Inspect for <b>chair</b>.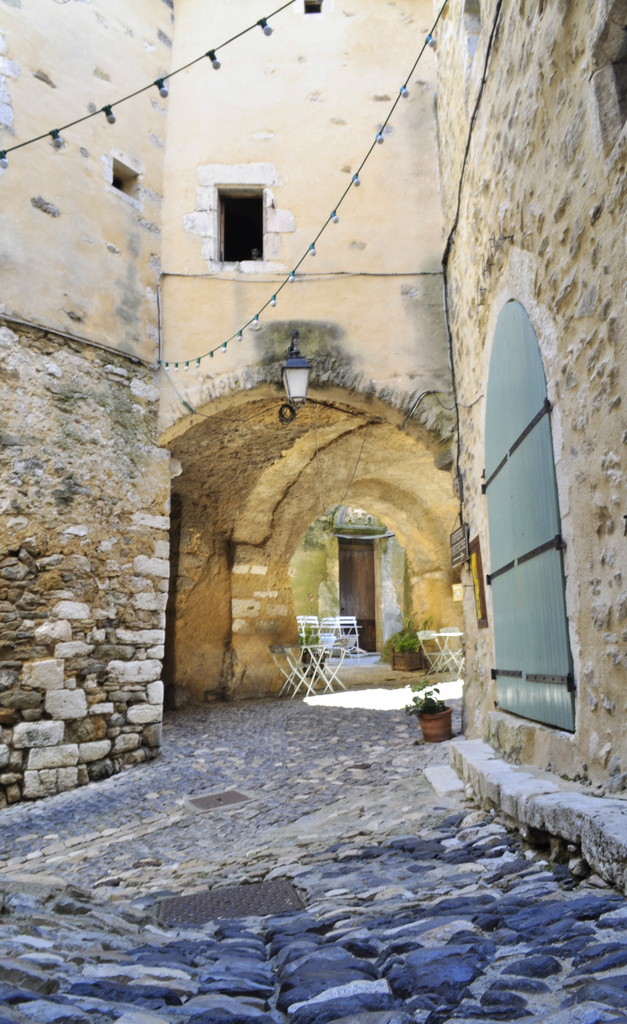
Inspection: 423 628 470 680.
